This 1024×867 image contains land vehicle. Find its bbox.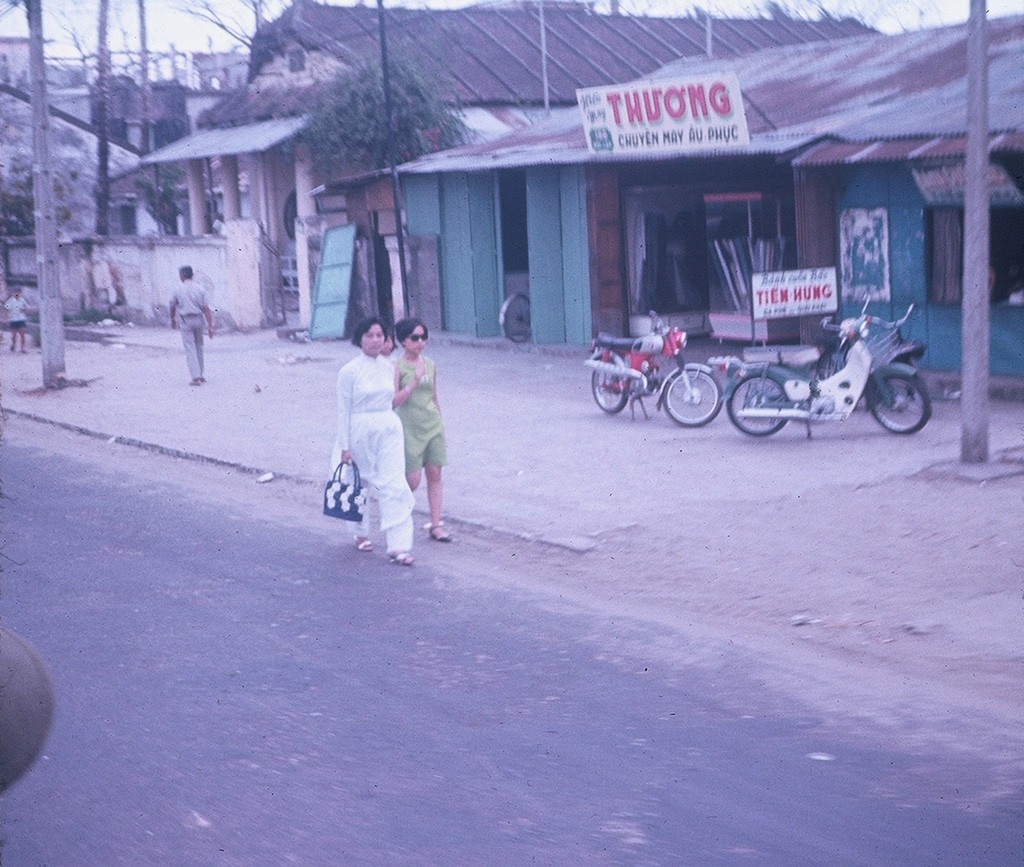
[x1=578, y1=320, x2=720, y2=423].
